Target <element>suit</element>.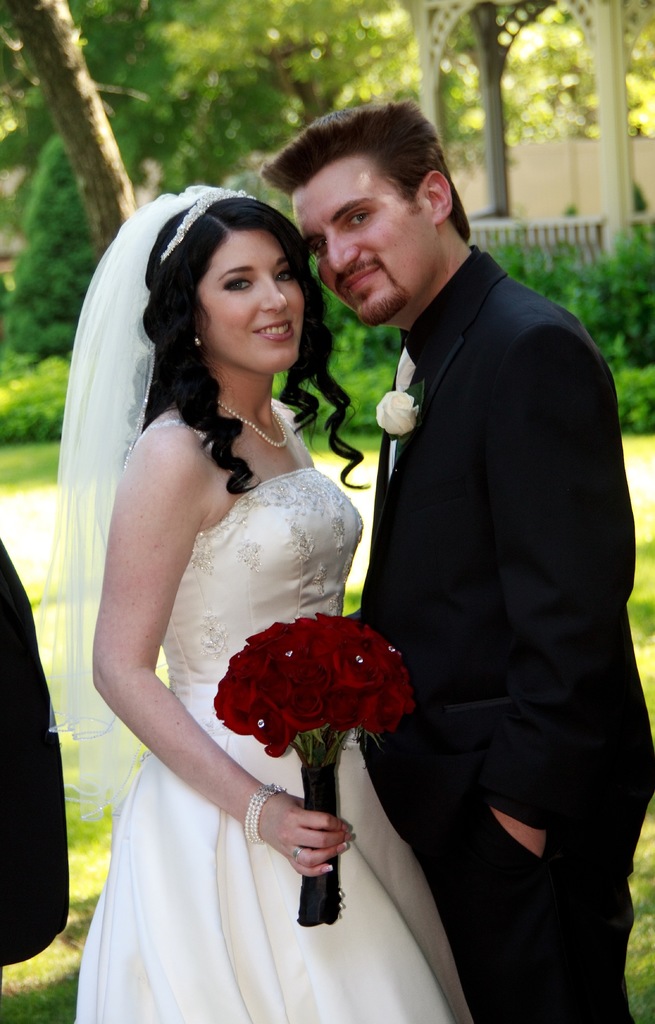
Target region: [x1=331, y1=172, x2=626, y2=946].
